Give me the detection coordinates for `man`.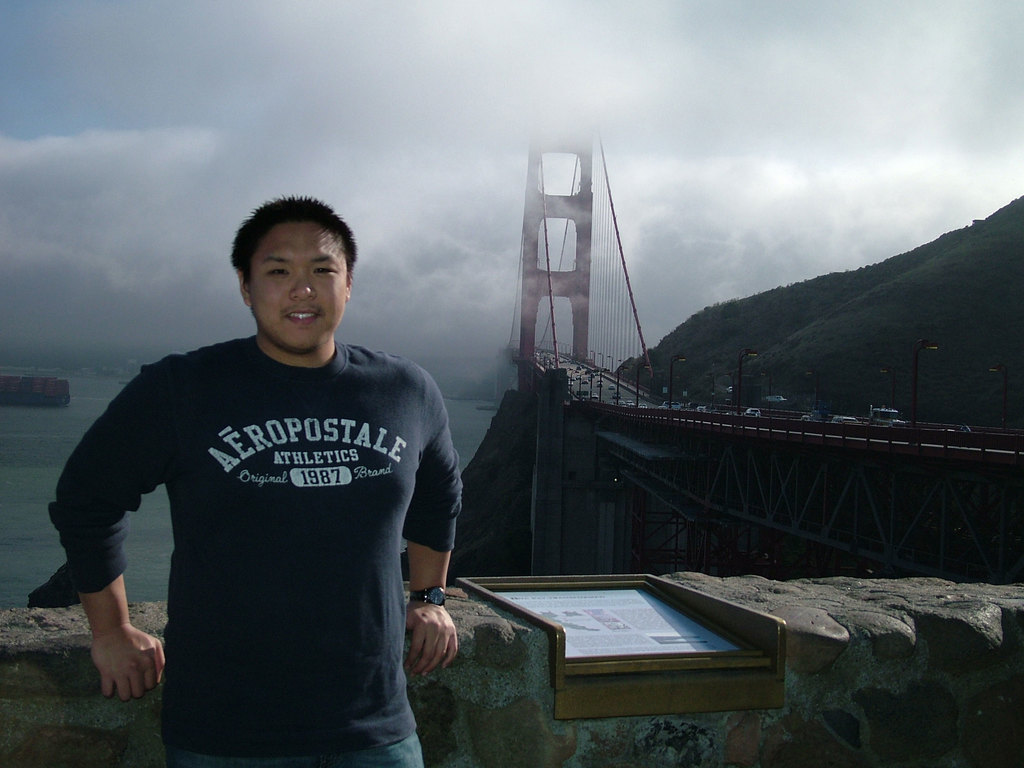
[44,196,466,767].
